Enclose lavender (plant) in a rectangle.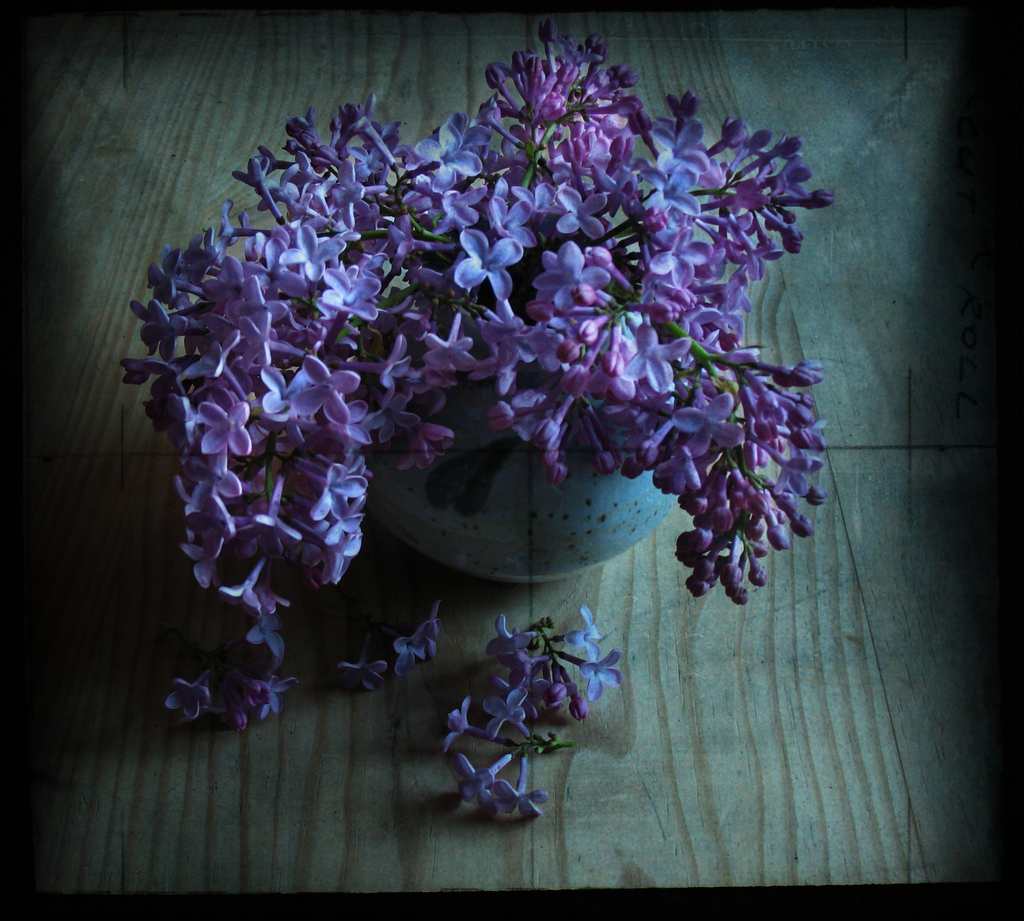
330,593,449,707.
